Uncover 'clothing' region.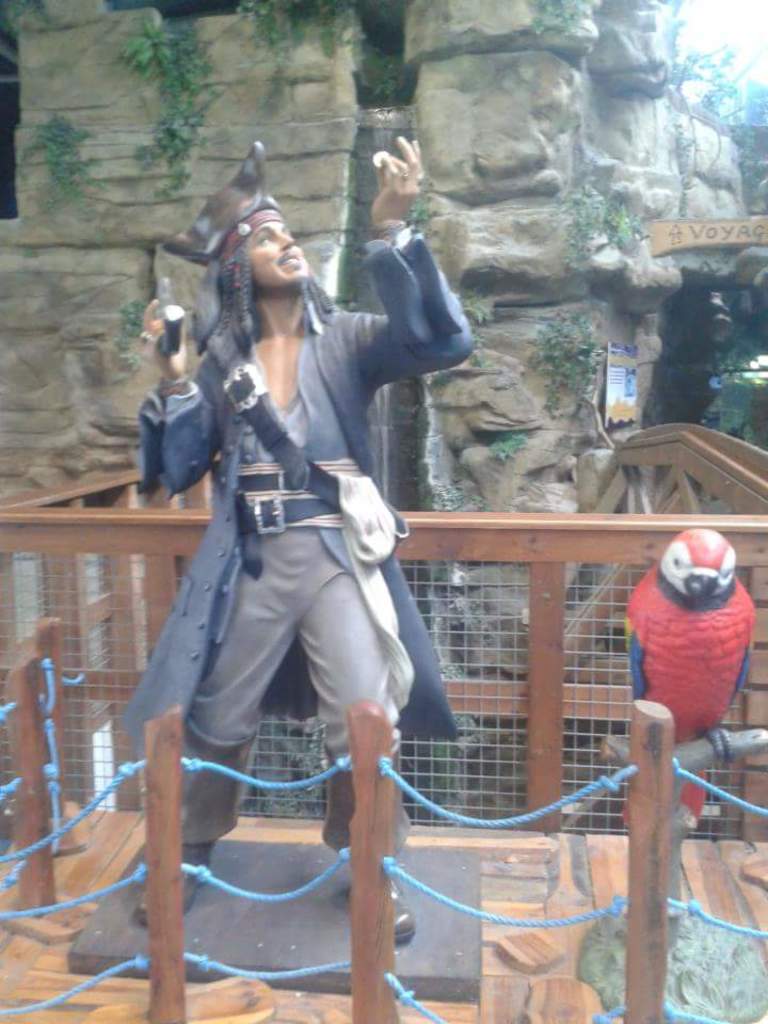
Uncovered: box=[143, 161, 468, 890].
